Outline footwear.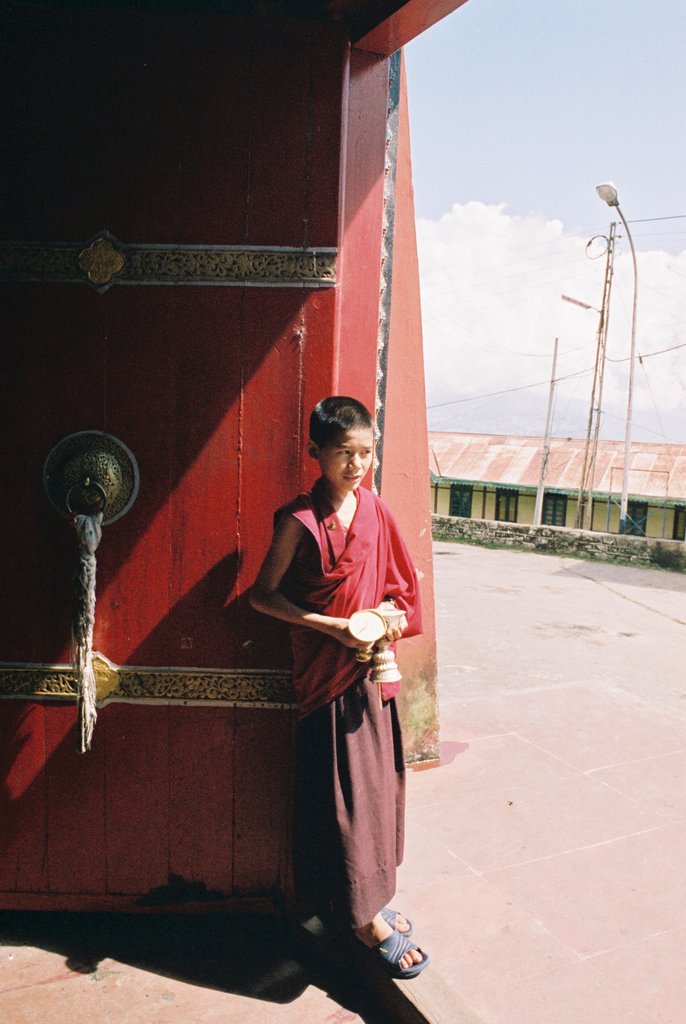
Outline: bbox(350, 928, 431, 979).
